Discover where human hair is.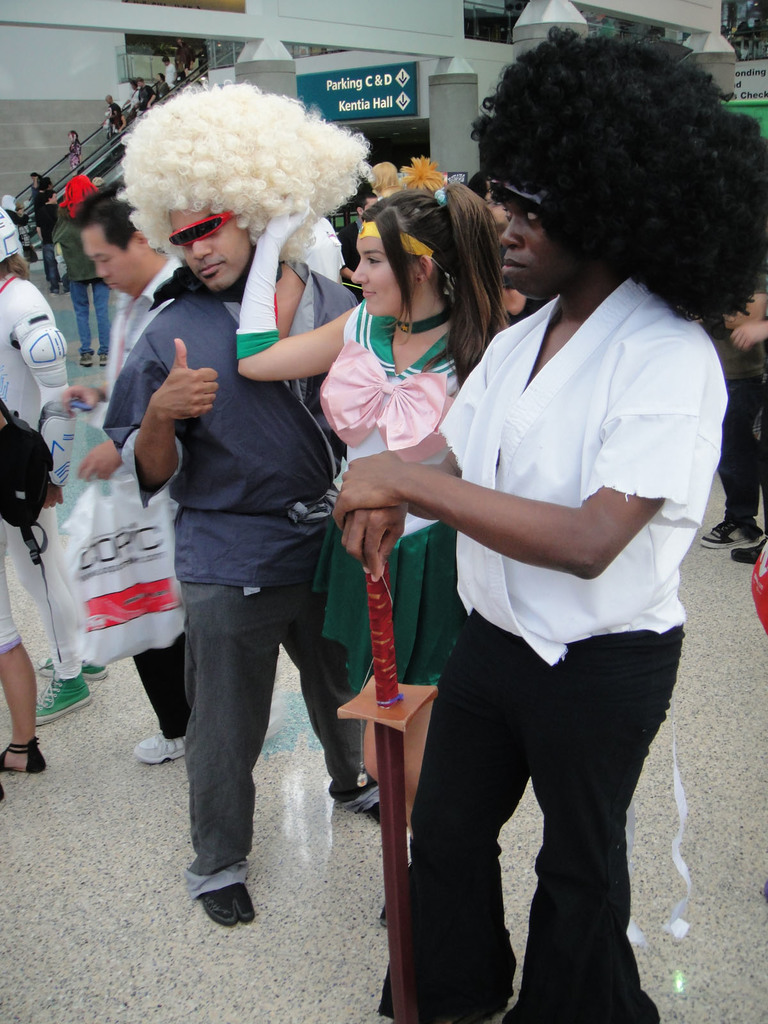
Discovered at pyautogui.locateOnScreen(133, 80, 137, 91).
